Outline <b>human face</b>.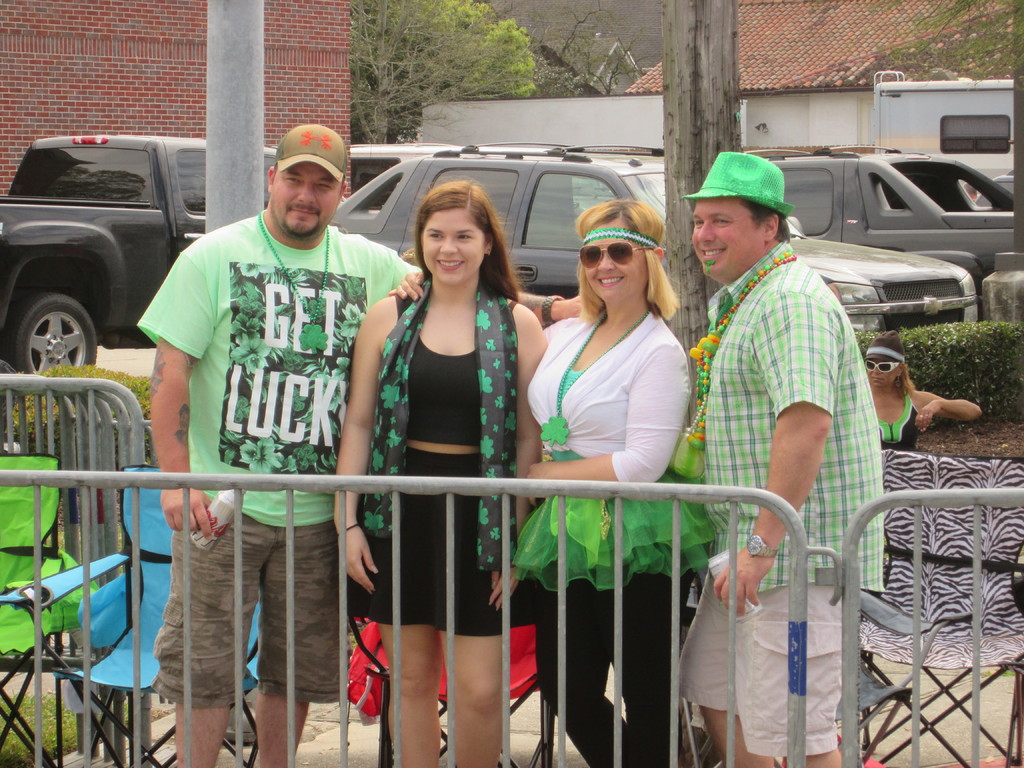
Outline: left=866, top=356, right=898, bottom=387.
